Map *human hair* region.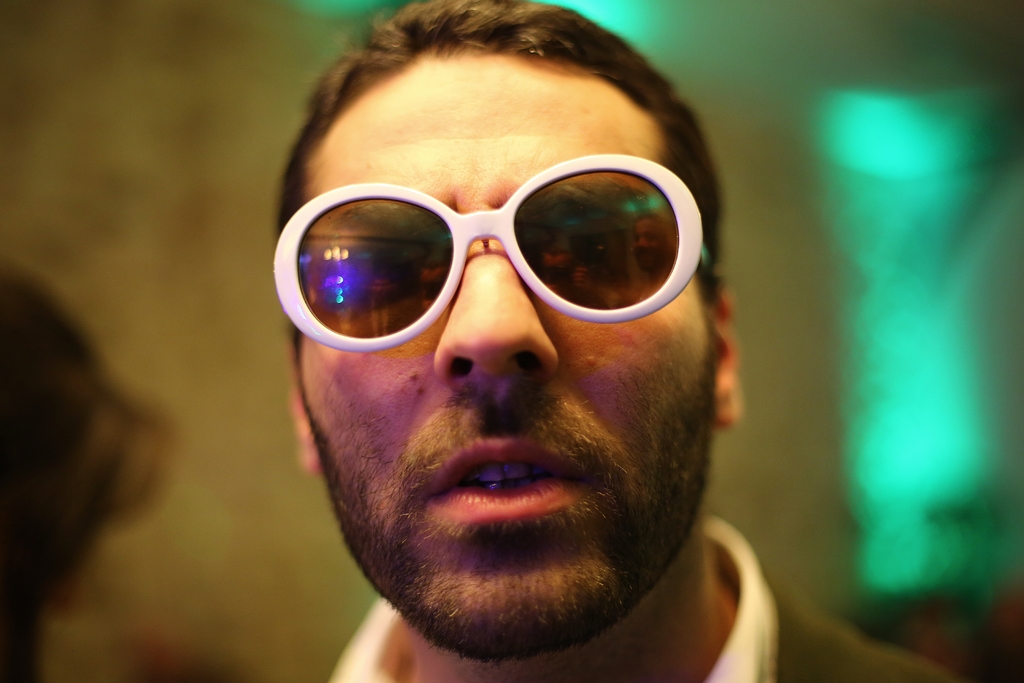
Mapped to Rect(268, 33, 720, 290).
